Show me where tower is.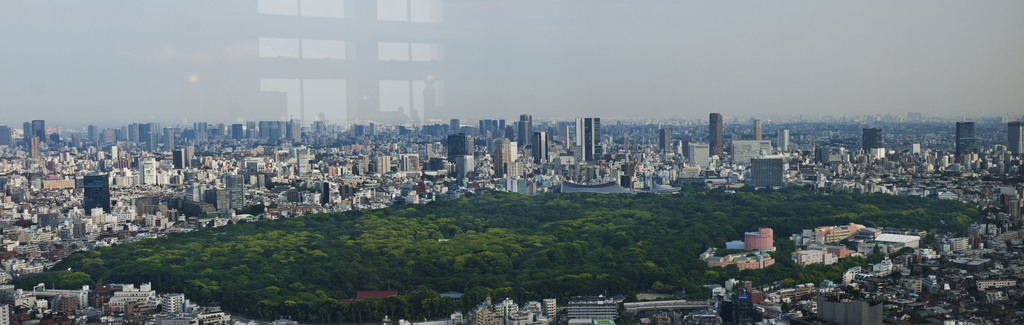
tower is at l=479, t=121, r=487, b=135.
